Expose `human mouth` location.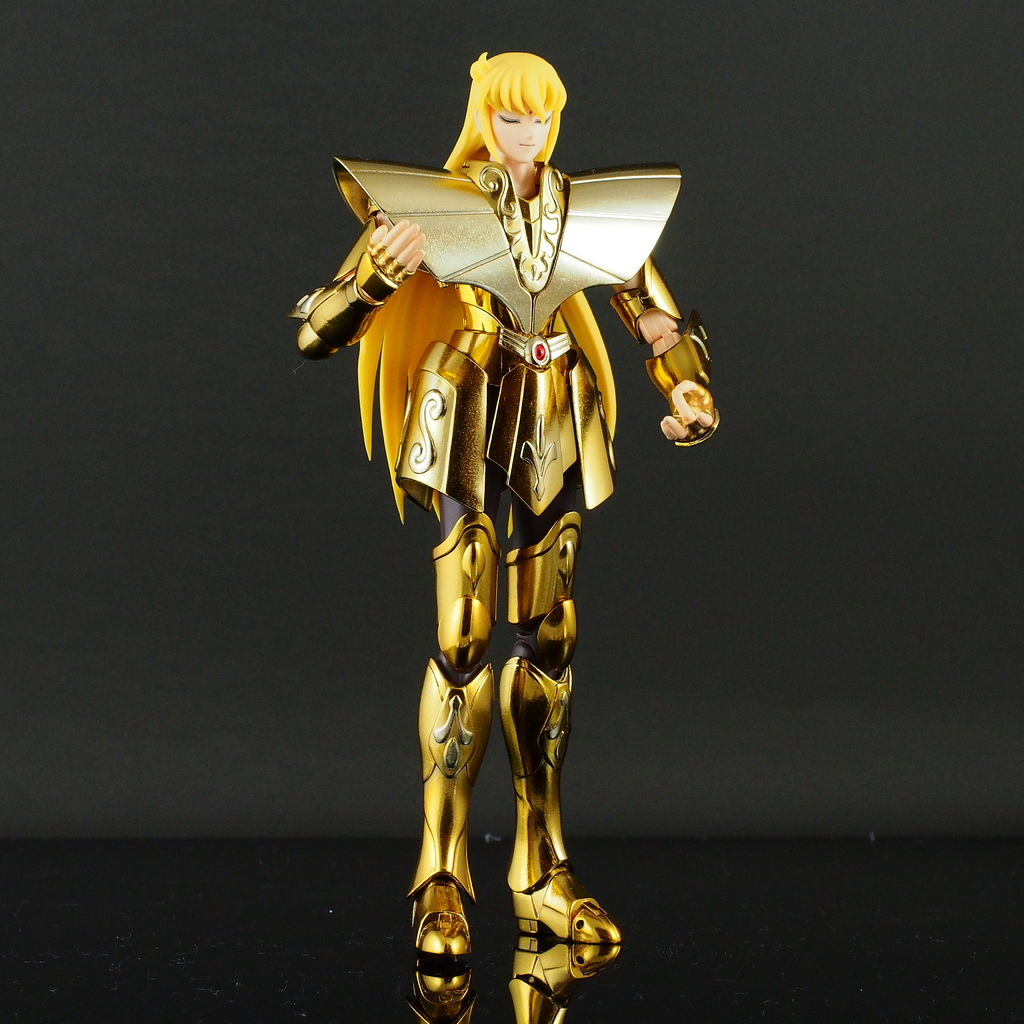
Exposed at pyautogui.locateOnScreen(519, 137, 534, 147).
